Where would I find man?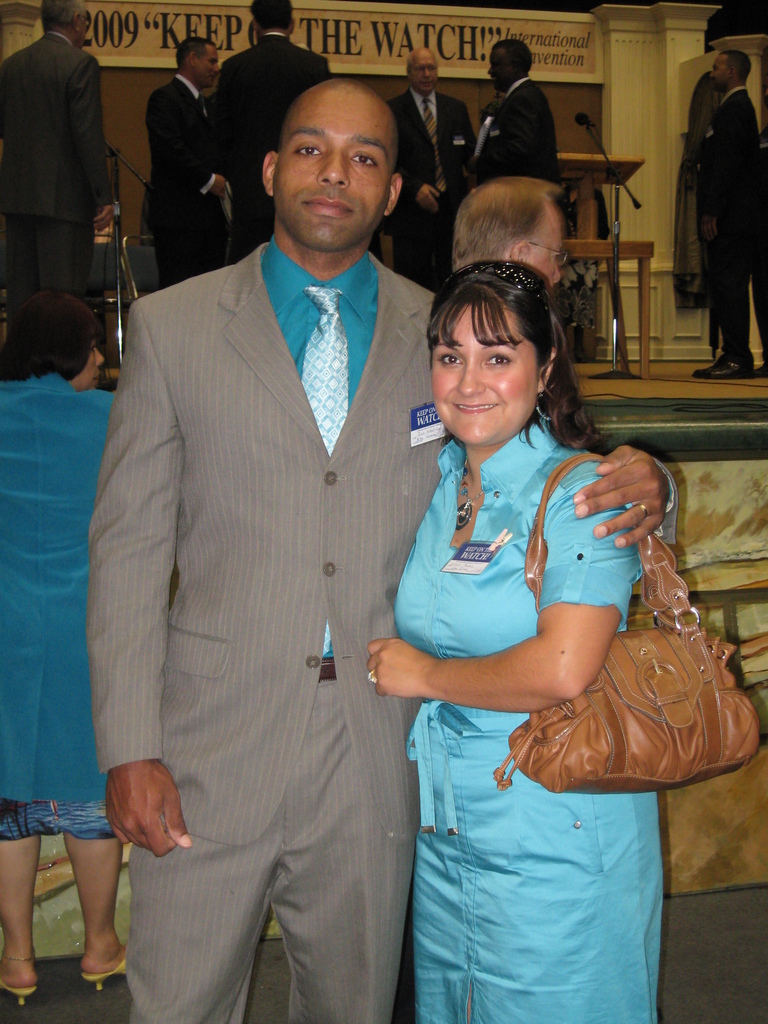
At Rect(0, 0, 120, 389).
